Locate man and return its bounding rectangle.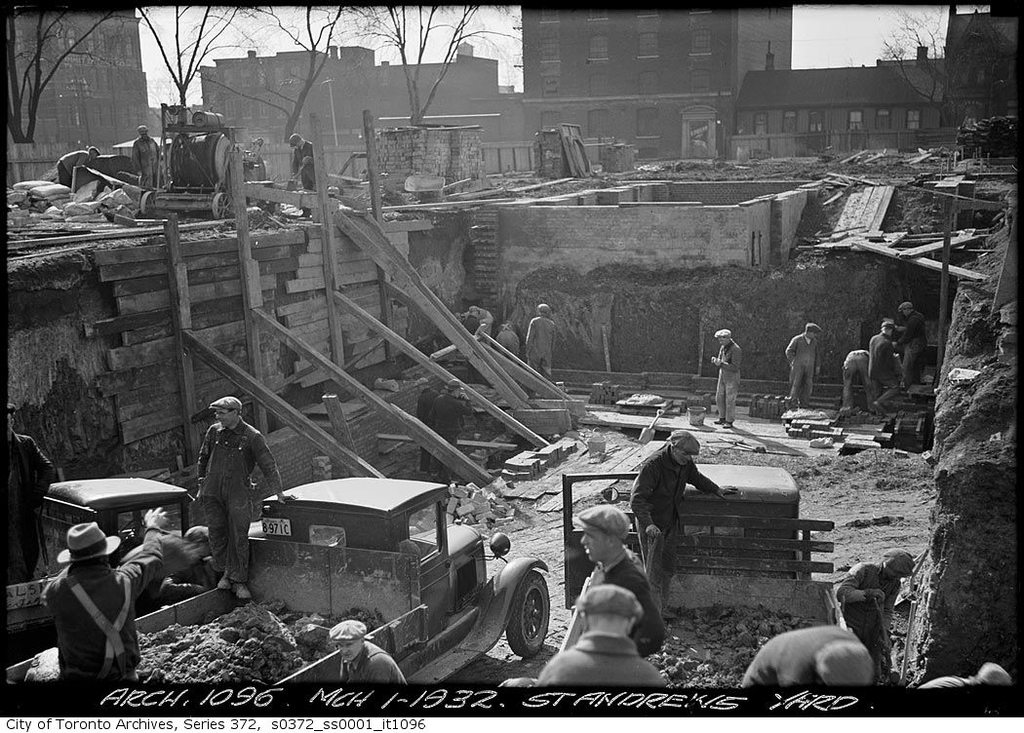
x1=751, y1=628, x2=871, y2=684.
